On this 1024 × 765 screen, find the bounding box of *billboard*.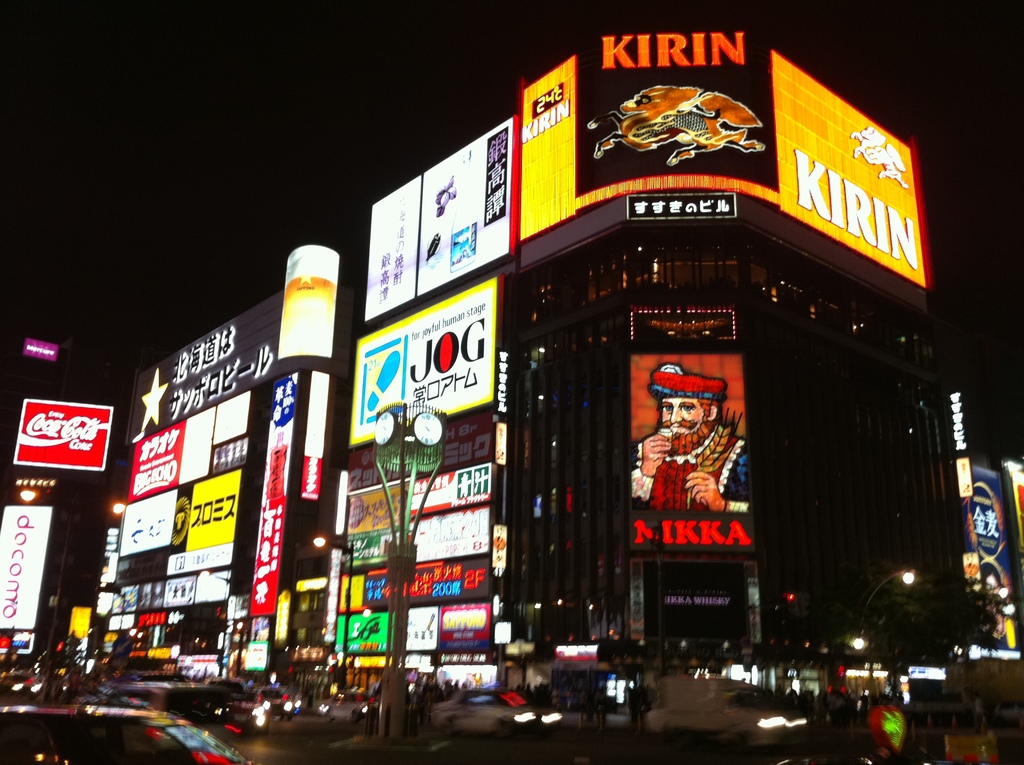
Bounding box: BBox(252, 376, 304, 618).
